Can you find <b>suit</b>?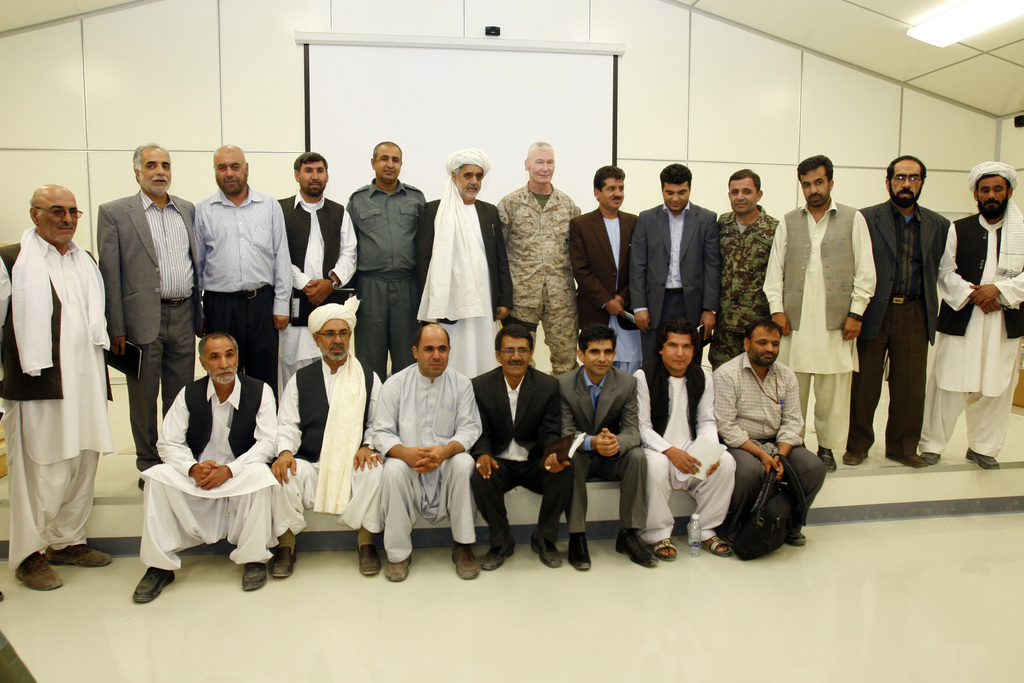
Yes, bounding box: BBox(98, 189, 203, 474).
